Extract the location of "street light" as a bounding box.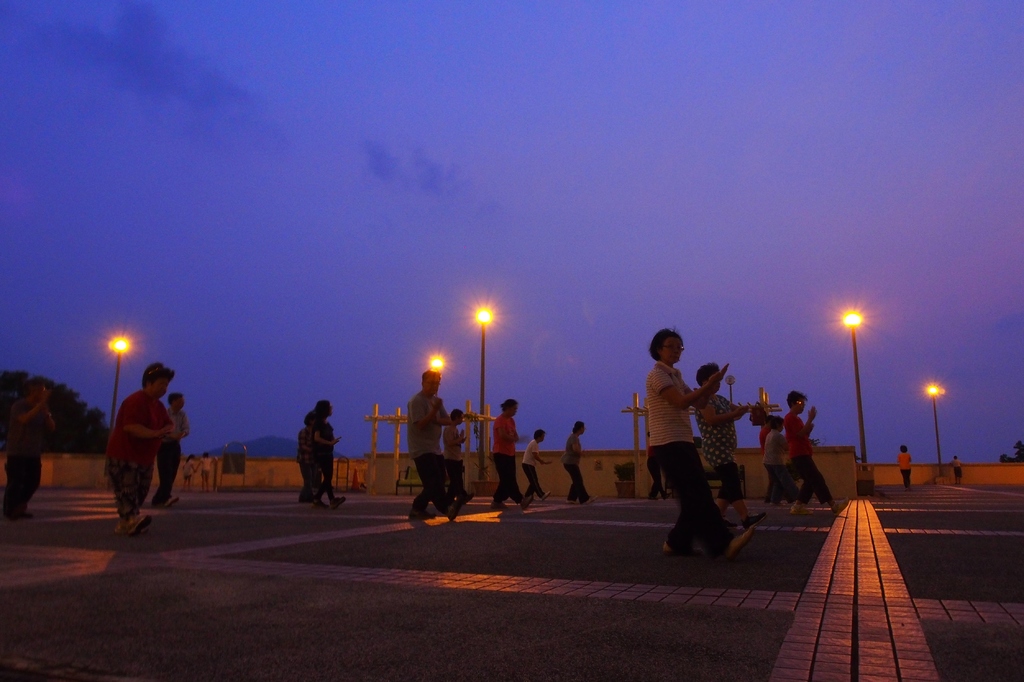
locate(838, 304, 869, 471).
